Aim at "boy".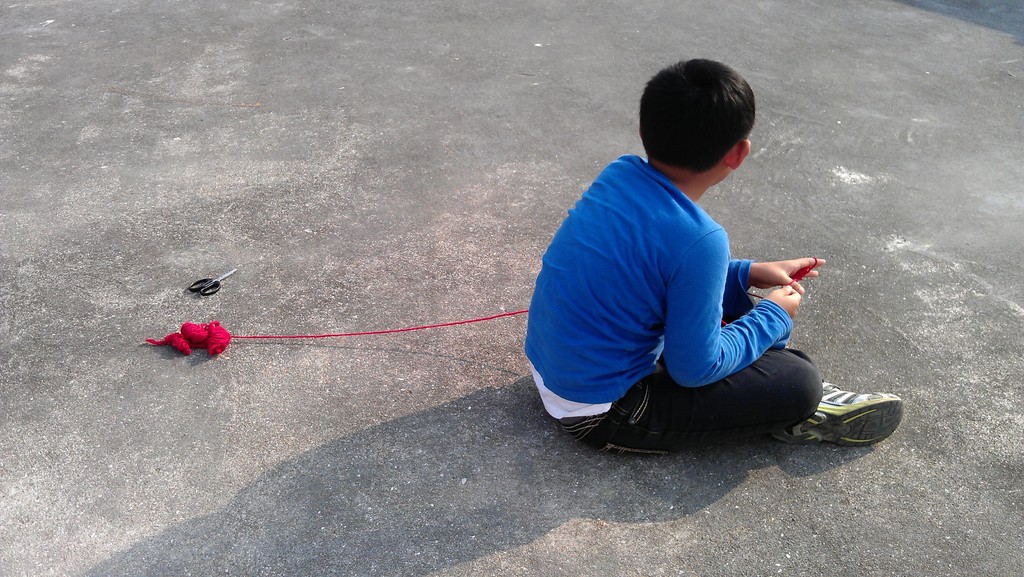
Aimed at bbox=[531, 50, 857, 453].
